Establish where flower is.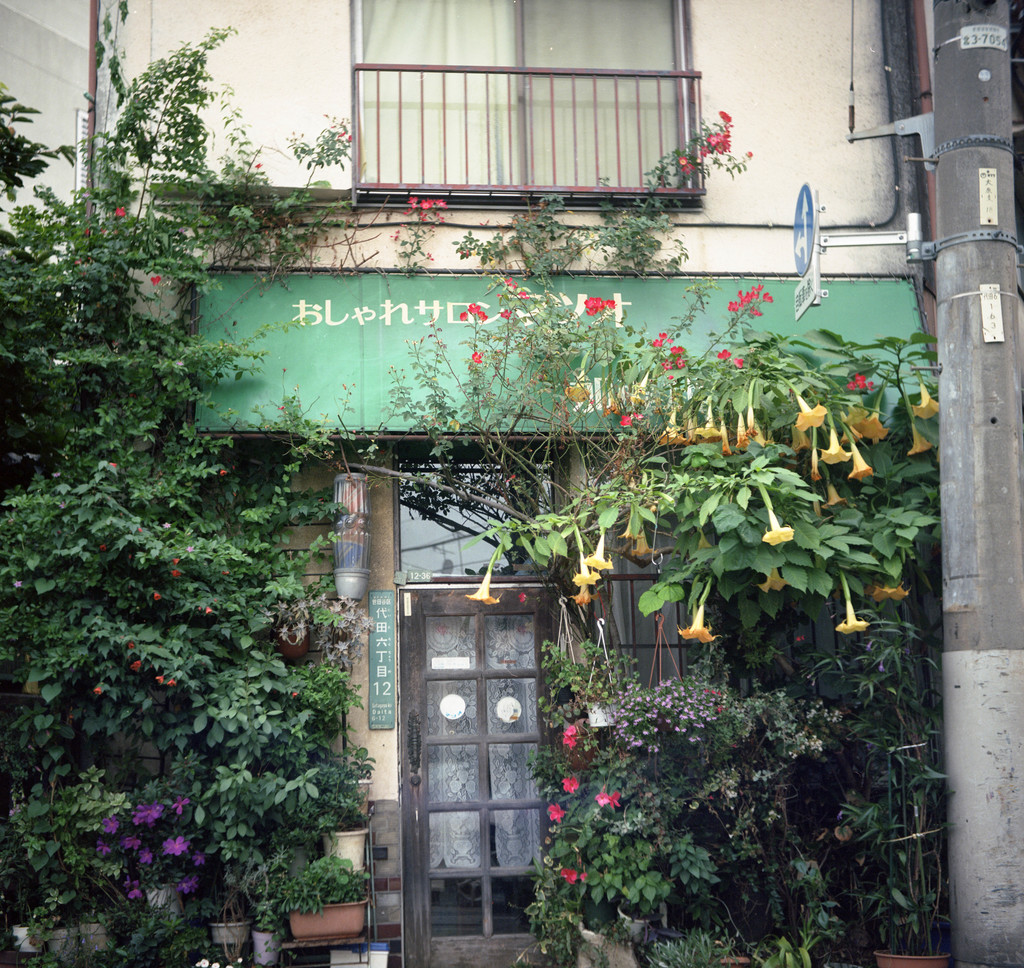
Established at <region>94, 841, 113, 853</region>.
